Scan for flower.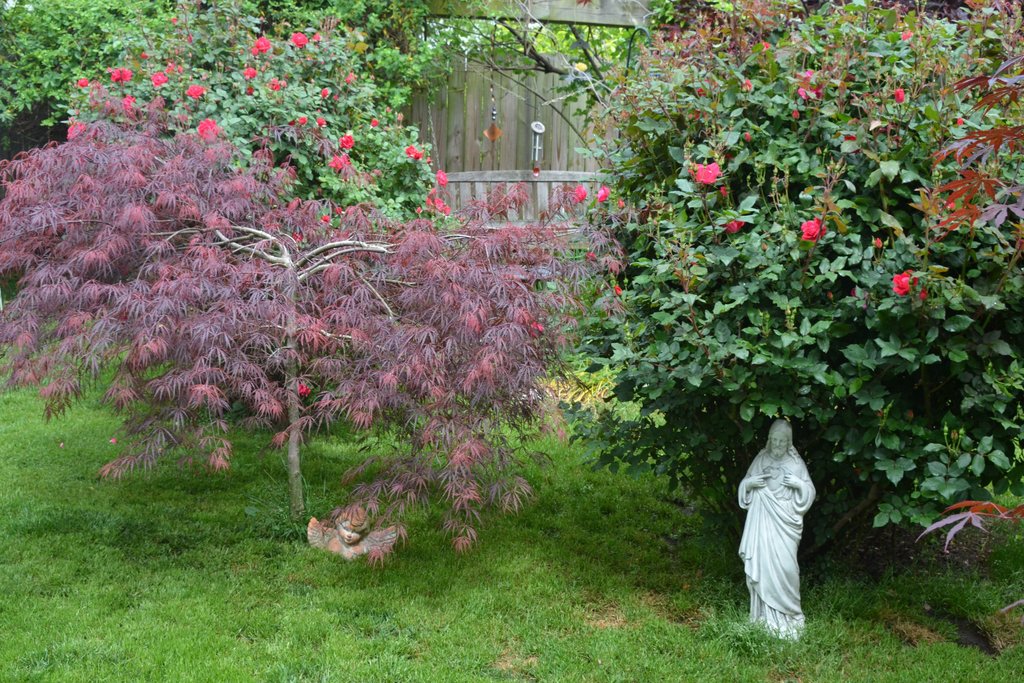
Scan result: [893, 88, 908, 104].
